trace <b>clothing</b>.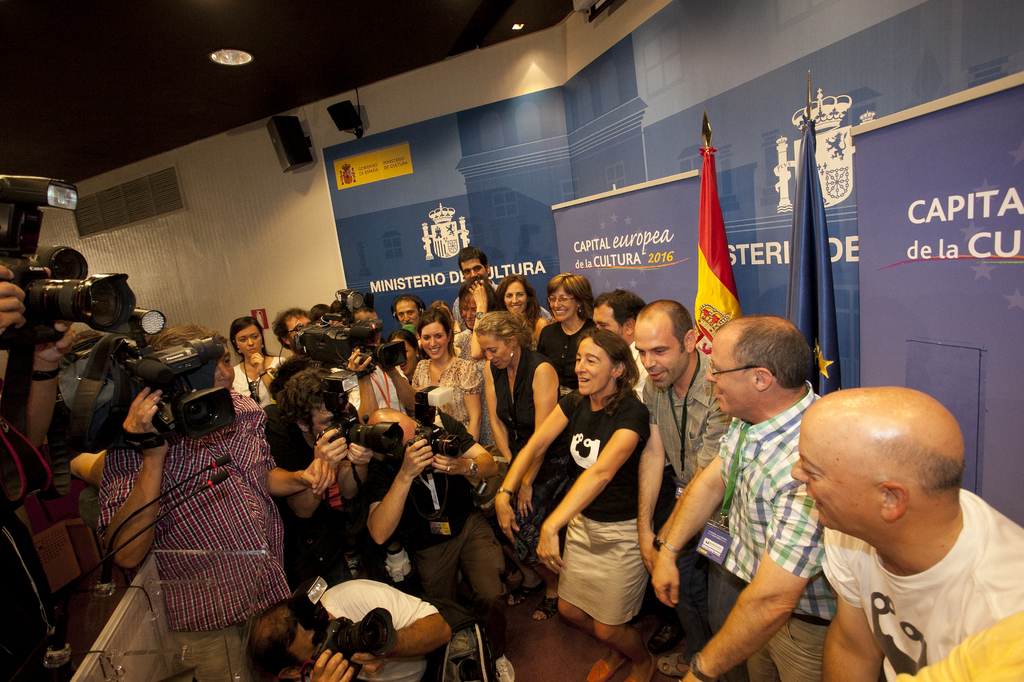
Traced to x1=538, y1=316, x2=587, y2=397.
